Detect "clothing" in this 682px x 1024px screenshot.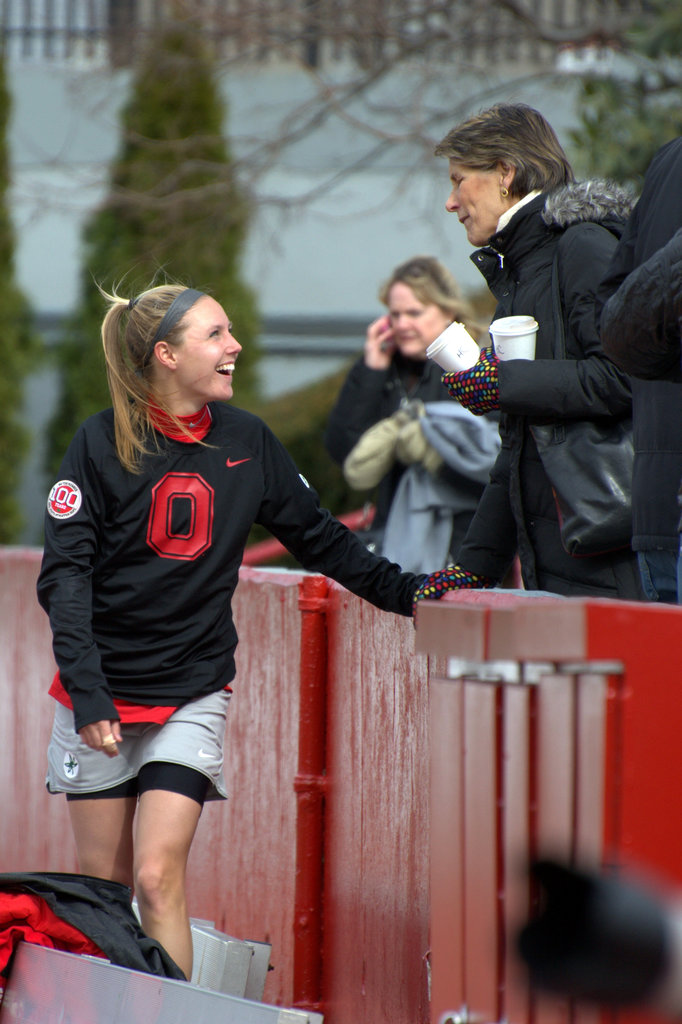
Detection: detection(599, 127, 681, 604).
